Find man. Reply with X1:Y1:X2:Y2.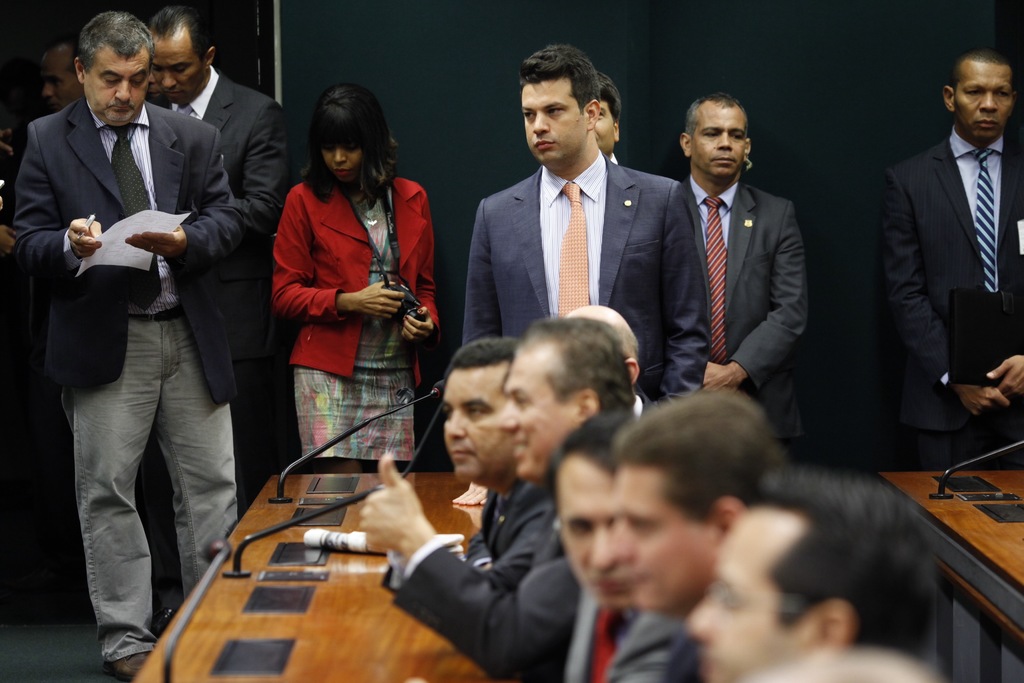
360:321:643:682.
